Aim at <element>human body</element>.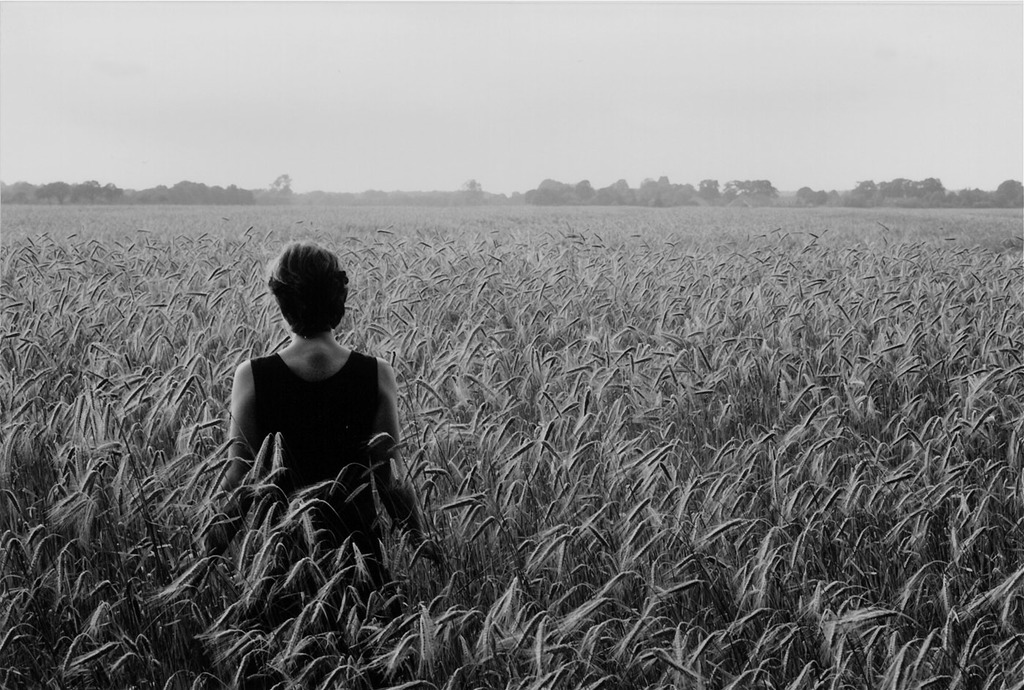
Aimed at locate(231, 244, 429, 600).
